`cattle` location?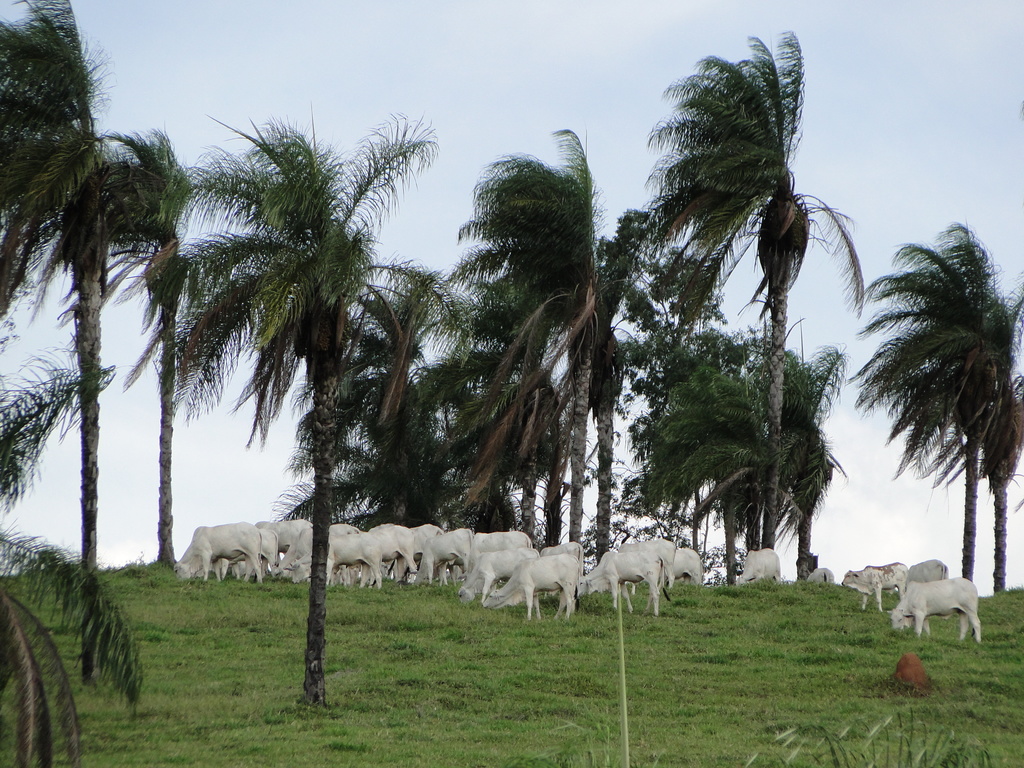
<bbox>481, 554, 580, 616</bbox>
